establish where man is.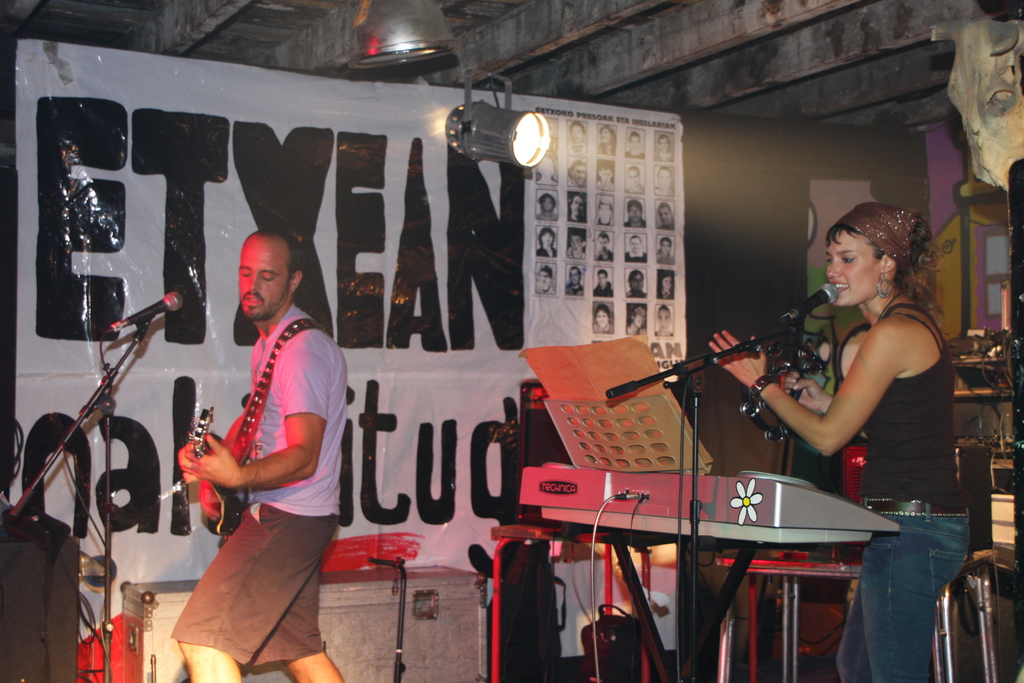
Established at l=177, t=211, r=351, b=677.
